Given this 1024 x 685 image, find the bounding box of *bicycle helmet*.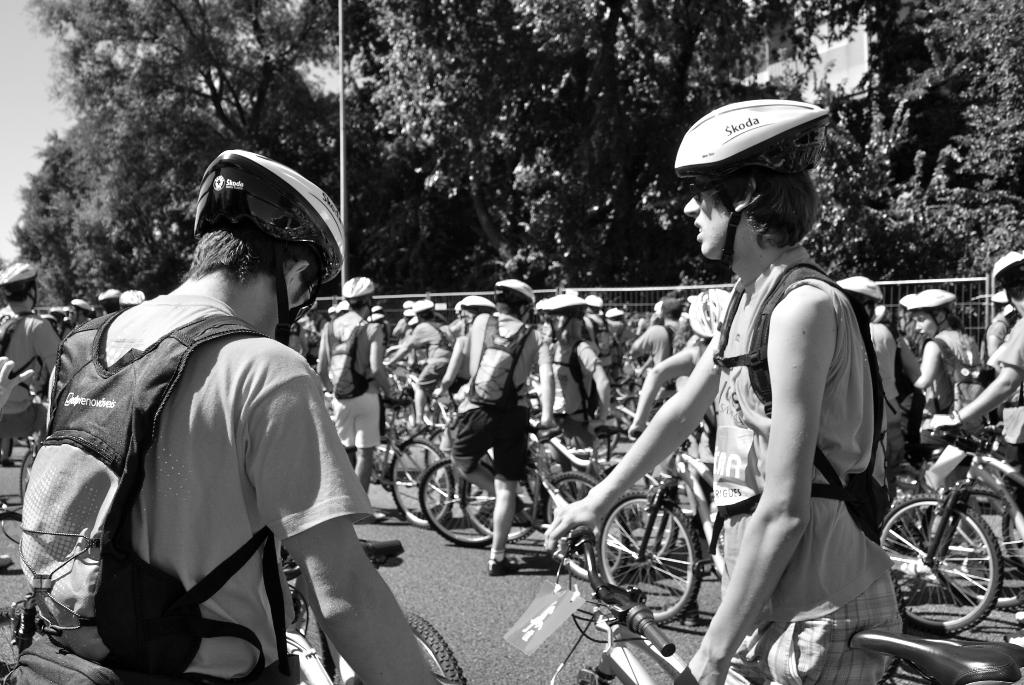
120/290/145/307.
